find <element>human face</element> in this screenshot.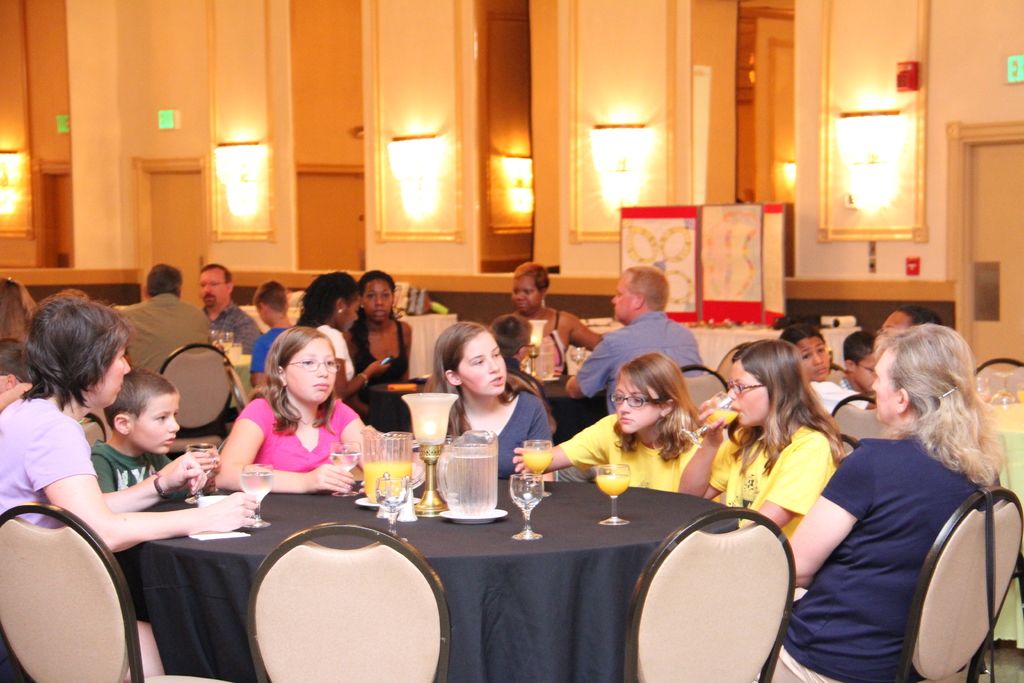
The bounding box for <element>human face</element> is region(794, 340, 831, 381).
